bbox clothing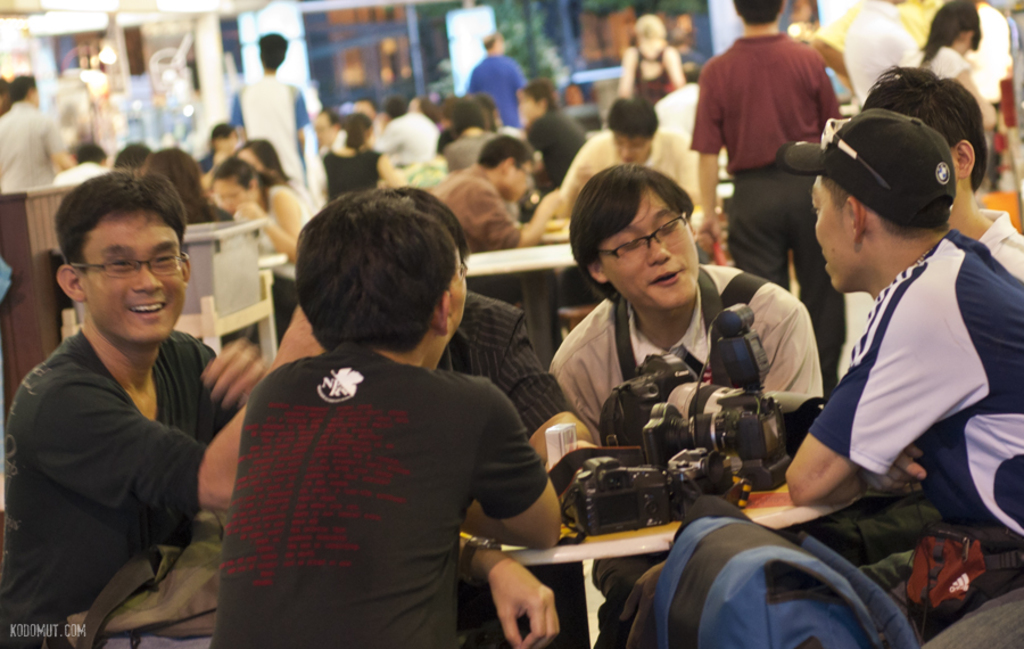
[x1=423, y1=169, x2=554, y2=260]
